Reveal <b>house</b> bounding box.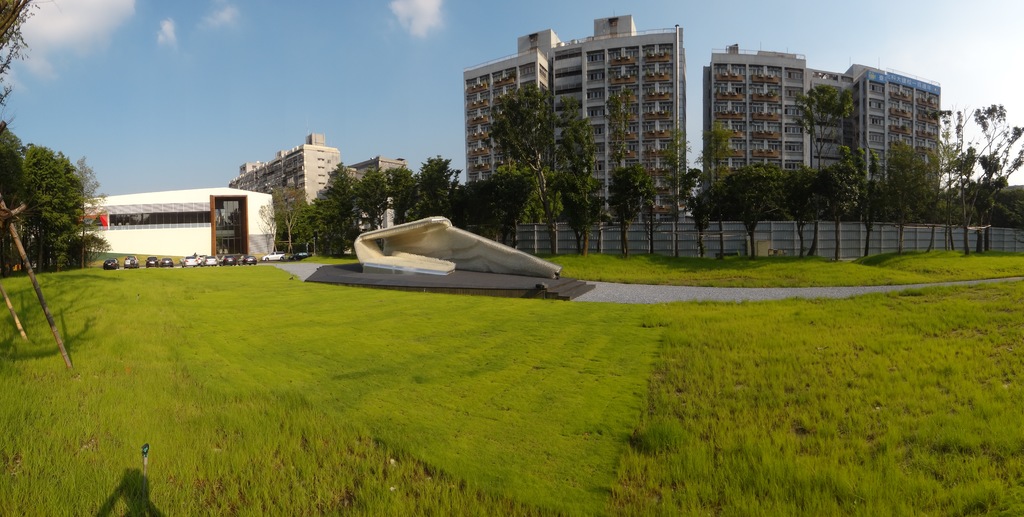
Revealed: Rect(70, 186, 277, 255).
